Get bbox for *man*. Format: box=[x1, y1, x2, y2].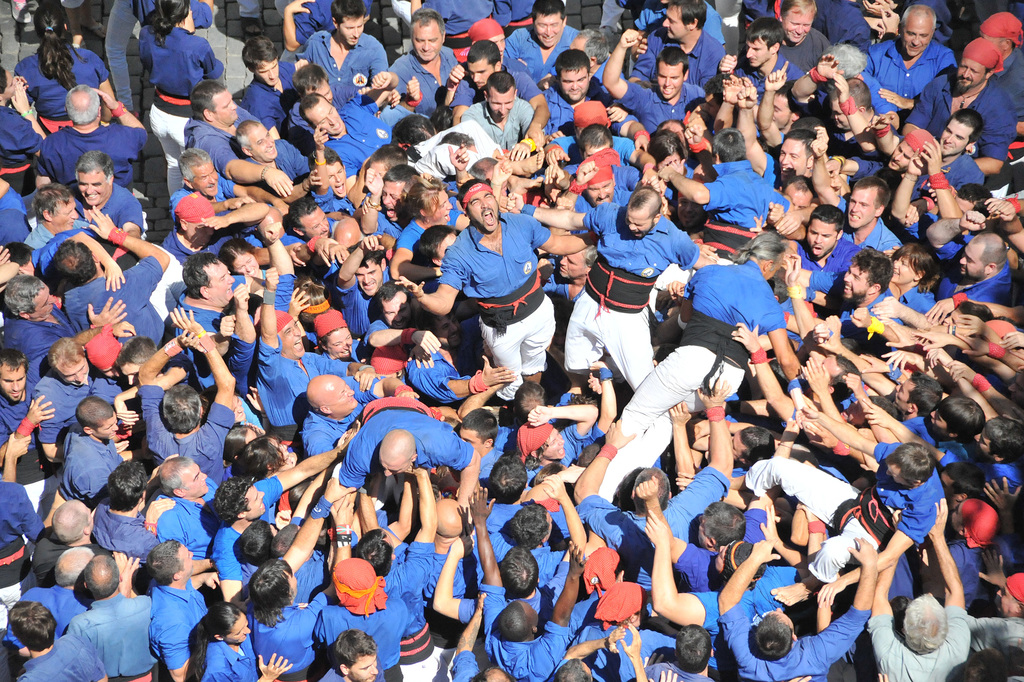
box=[91, 468, 159, 561].
